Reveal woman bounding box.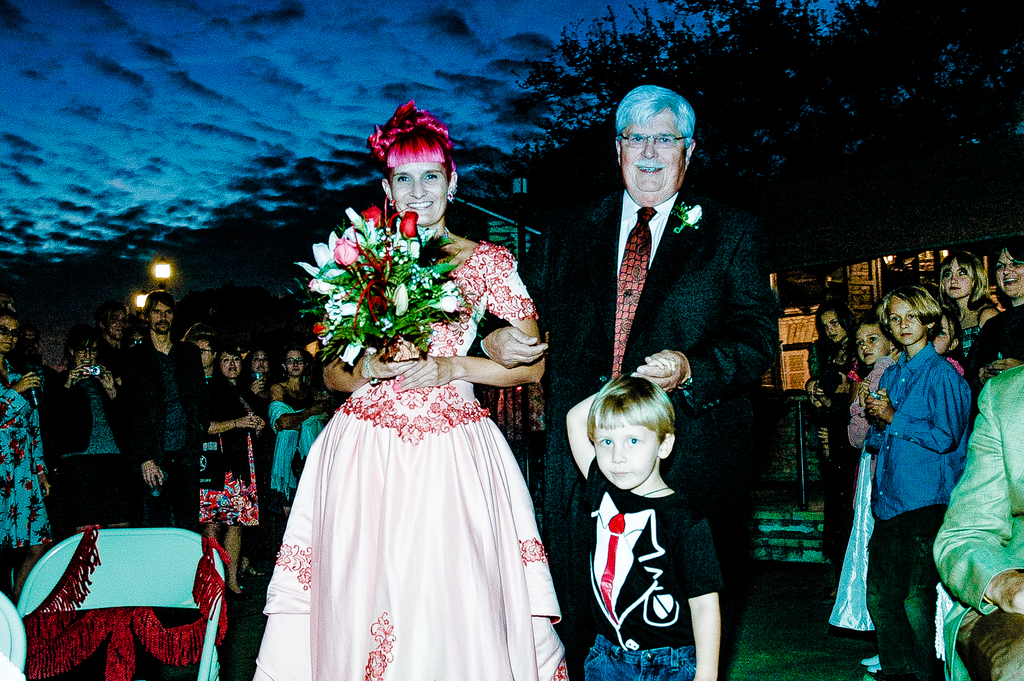
Revealed: {"left": 264, "top": 123, "right": 576, "bottom": 631}.
